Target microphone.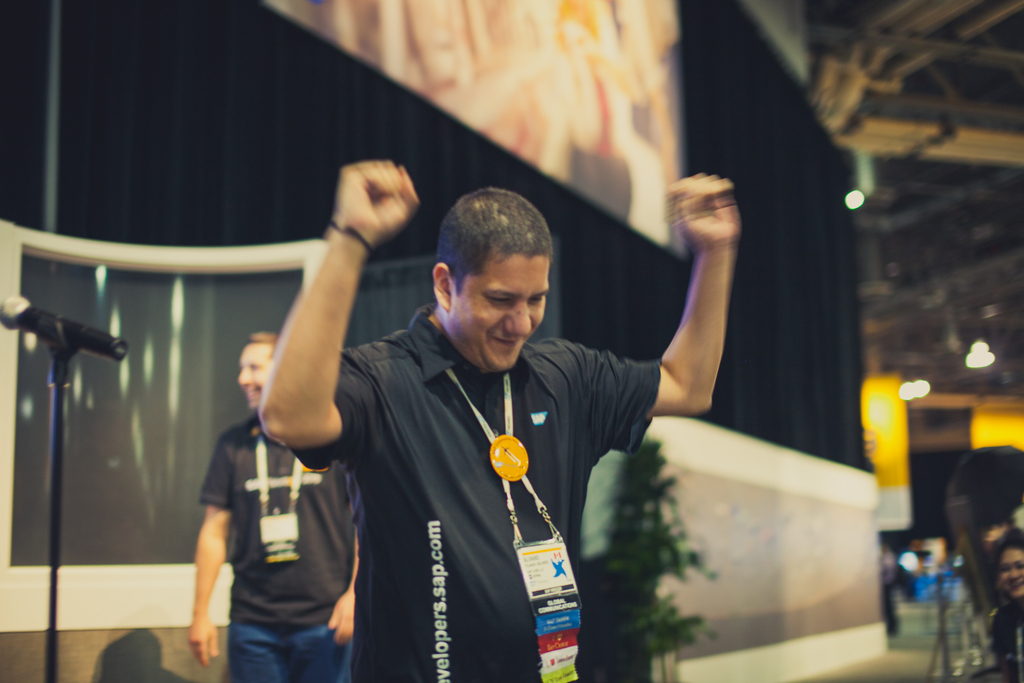
Target region: 0 291 129 362.
